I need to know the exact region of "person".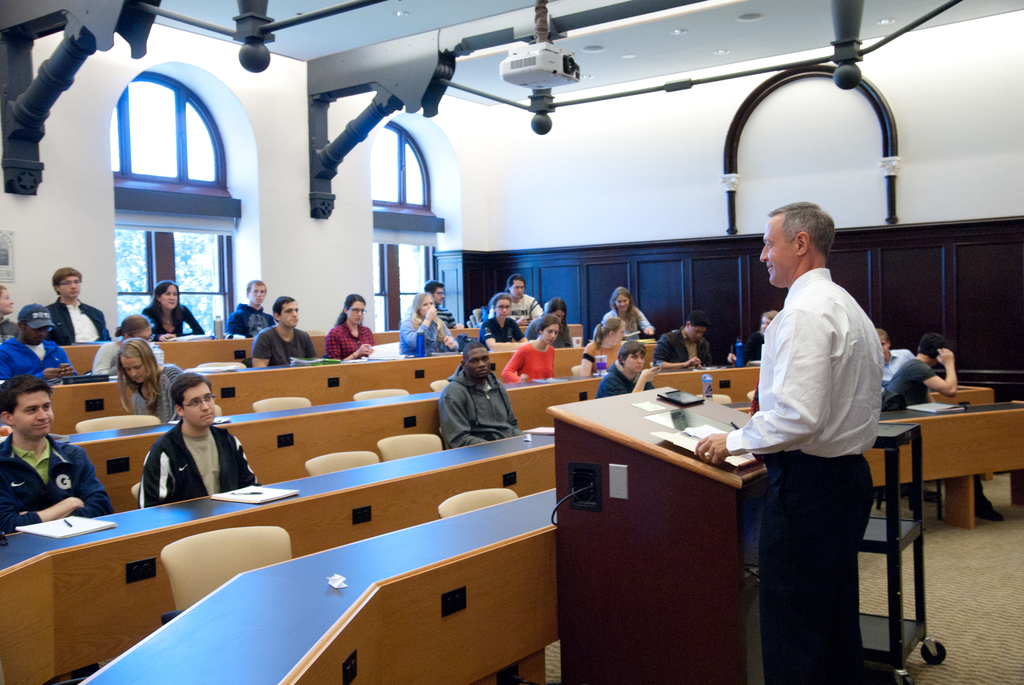
Region: box(0, 280, 21, 339).
